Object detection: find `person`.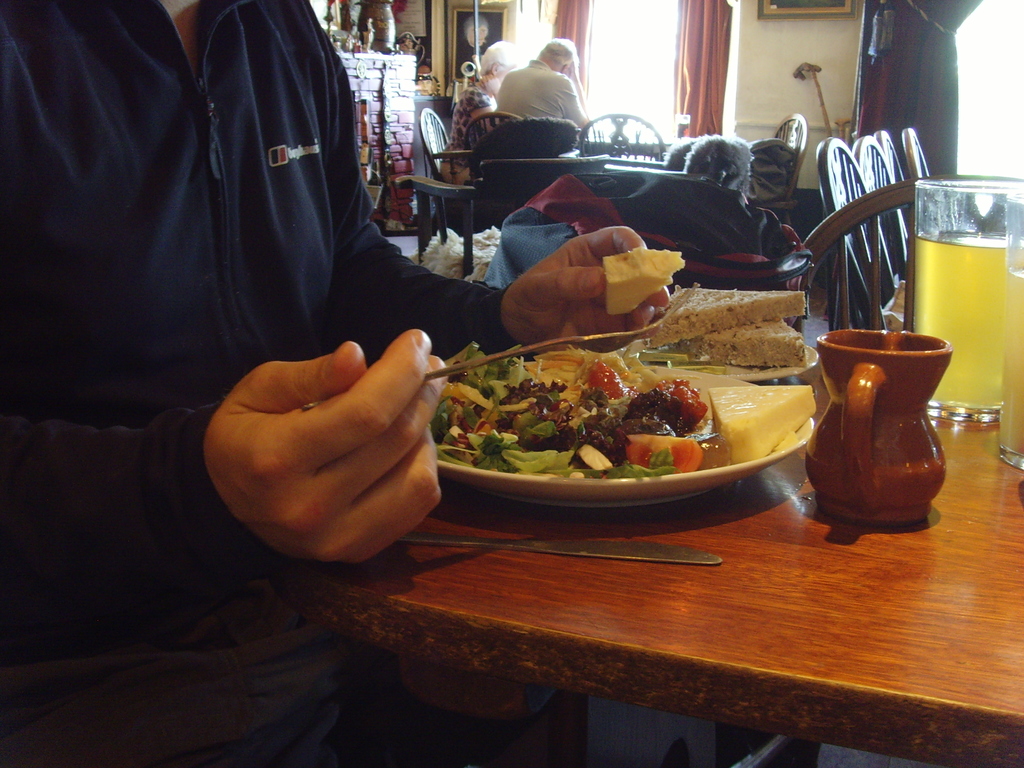
bbox=[501, 36, 591, 127].
